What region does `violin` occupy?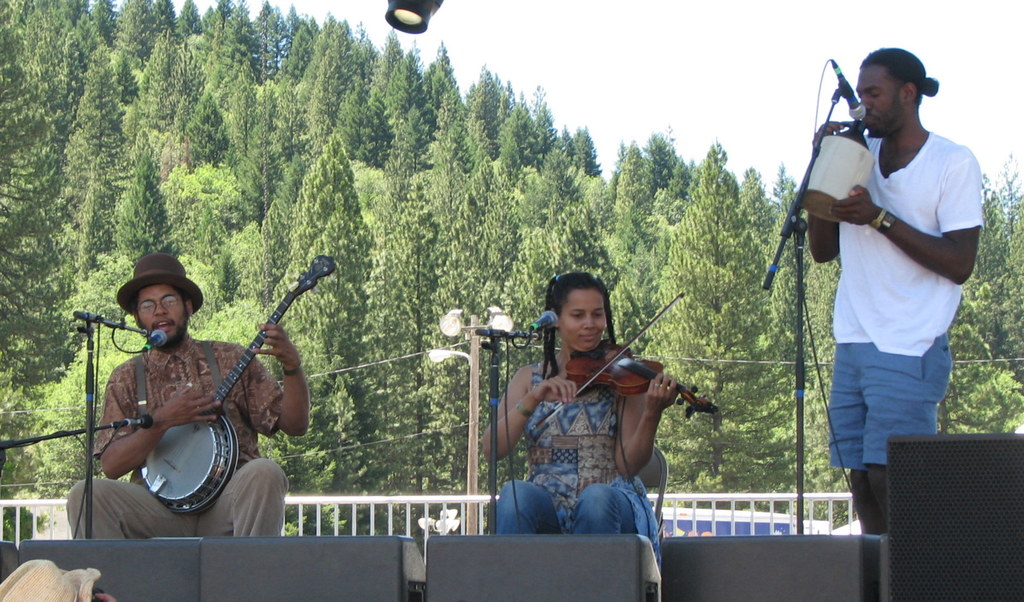
pyautogui.locateOnScreen(525, 331, 698, 435).
